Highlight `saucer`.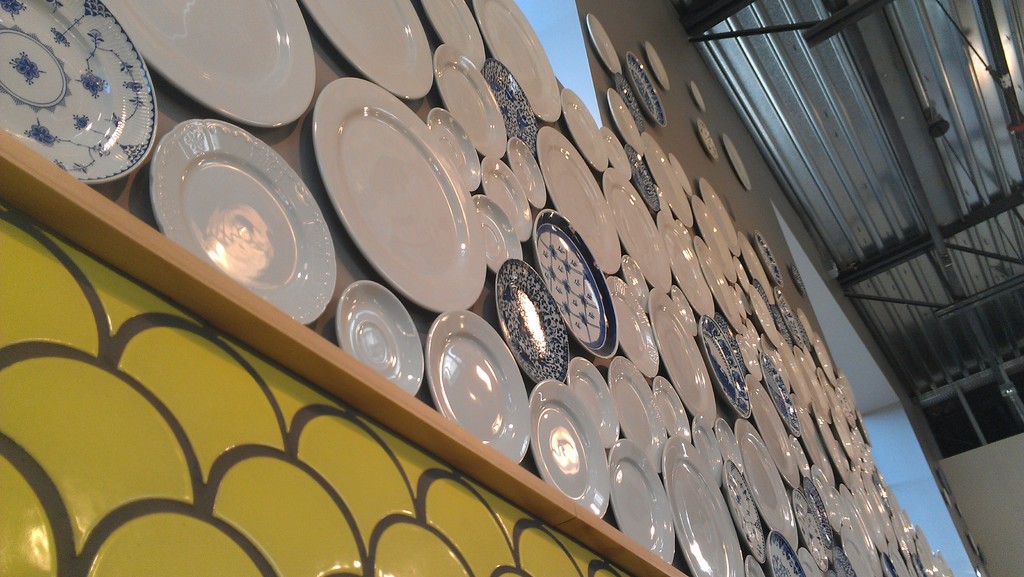
Highlighted region: box(650, 378, 692, 435).
